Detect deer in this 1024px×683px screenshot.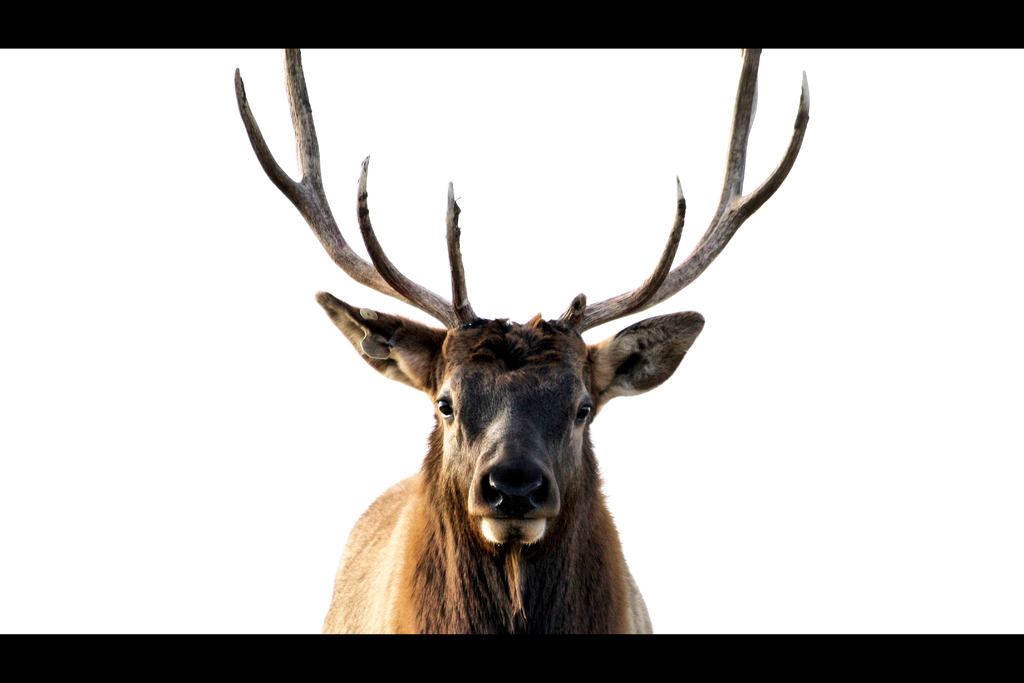
Detection: 236:47:813:630.
